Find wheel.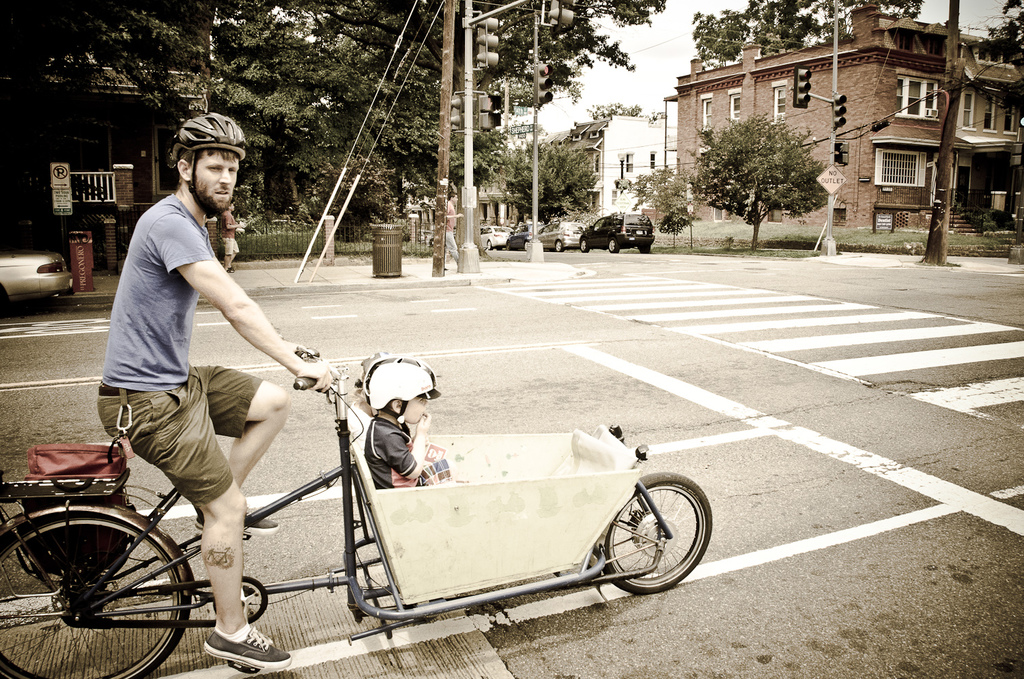
{"left": 552, "top": 239, "right": 563, "bottom": 252}.
